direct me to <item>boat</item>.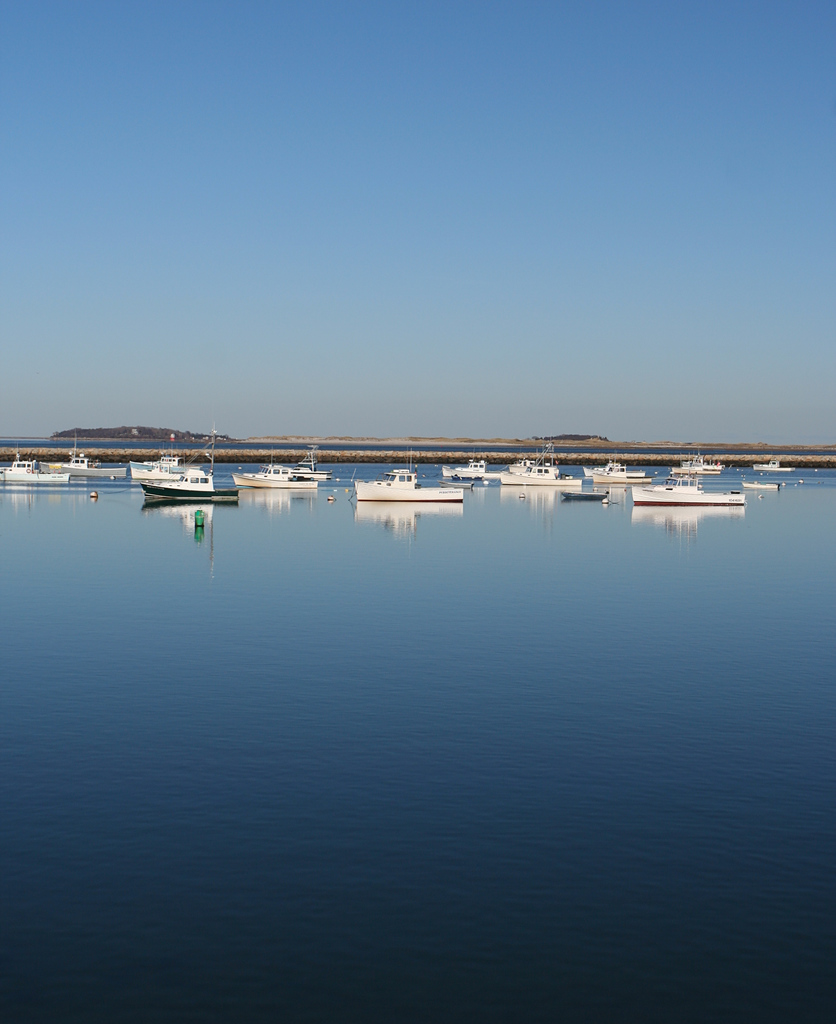
Direction: pyautogui.locateOnScreen(560, 487, 605, 504).
